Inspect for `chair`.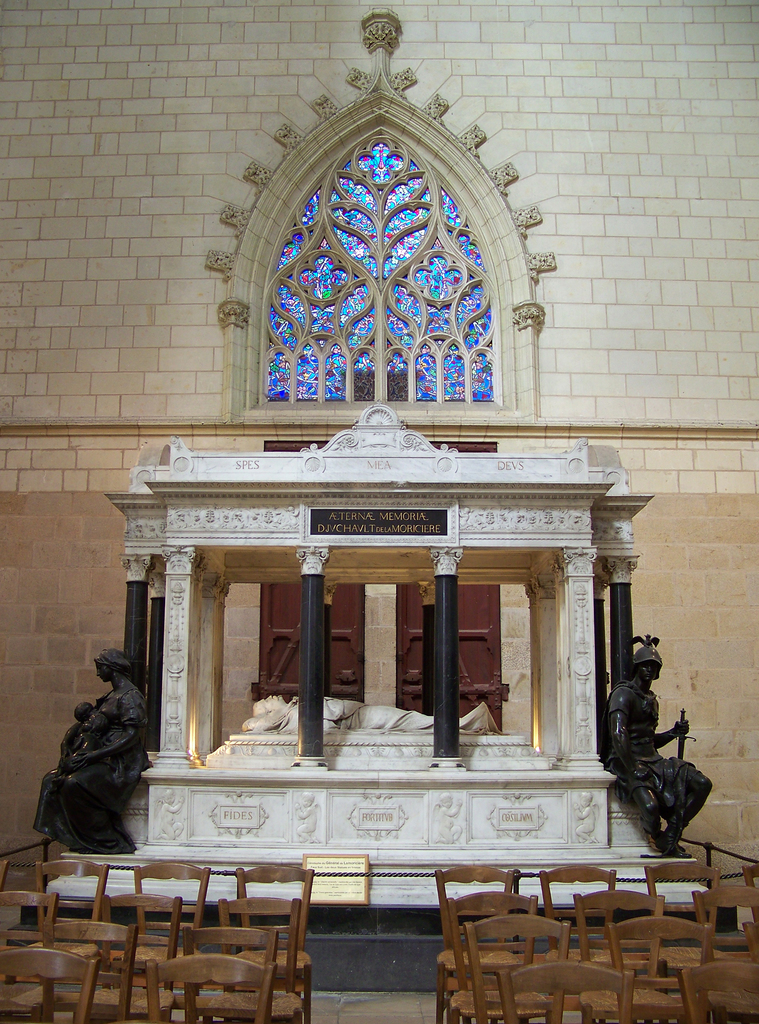
Inspection: 749, 860, 758, 915.
